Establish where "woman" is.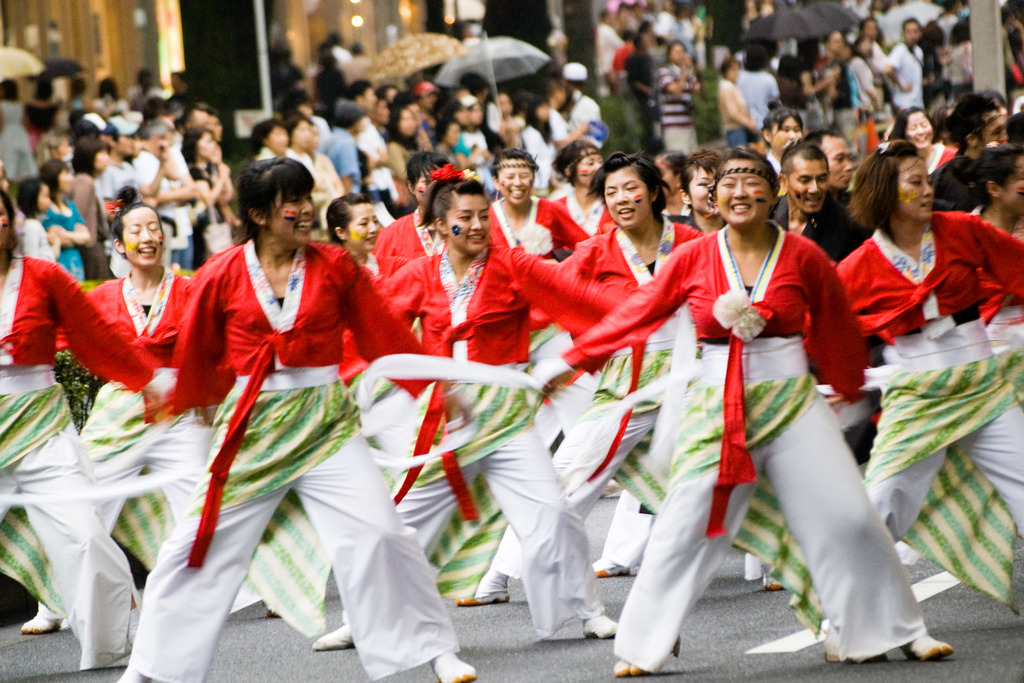
Established at x1=794, y1=139, x2=1023, y2=618.
